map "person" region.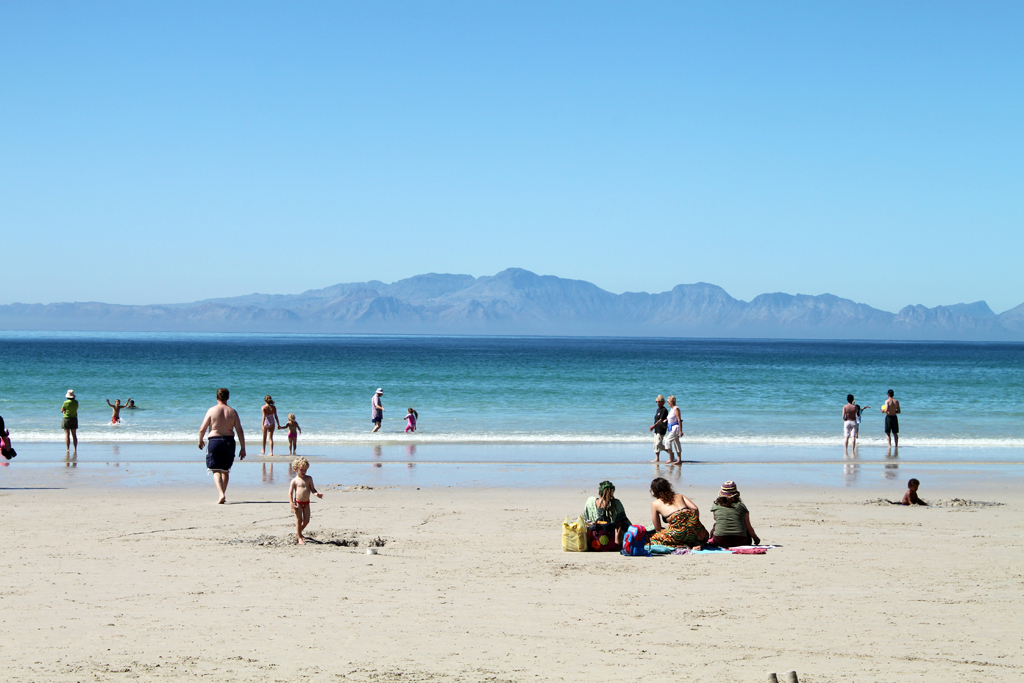
Mapped to crop(666, 399, 683, 467).
